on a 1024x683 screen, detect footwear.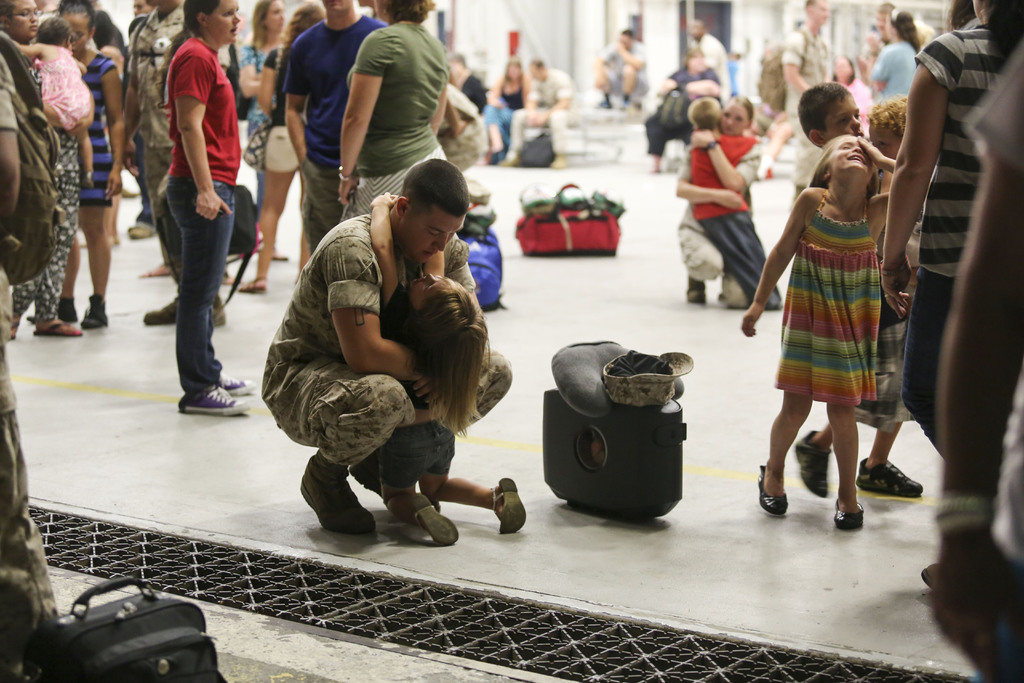
bbox=(683, 278, 703, 304).
